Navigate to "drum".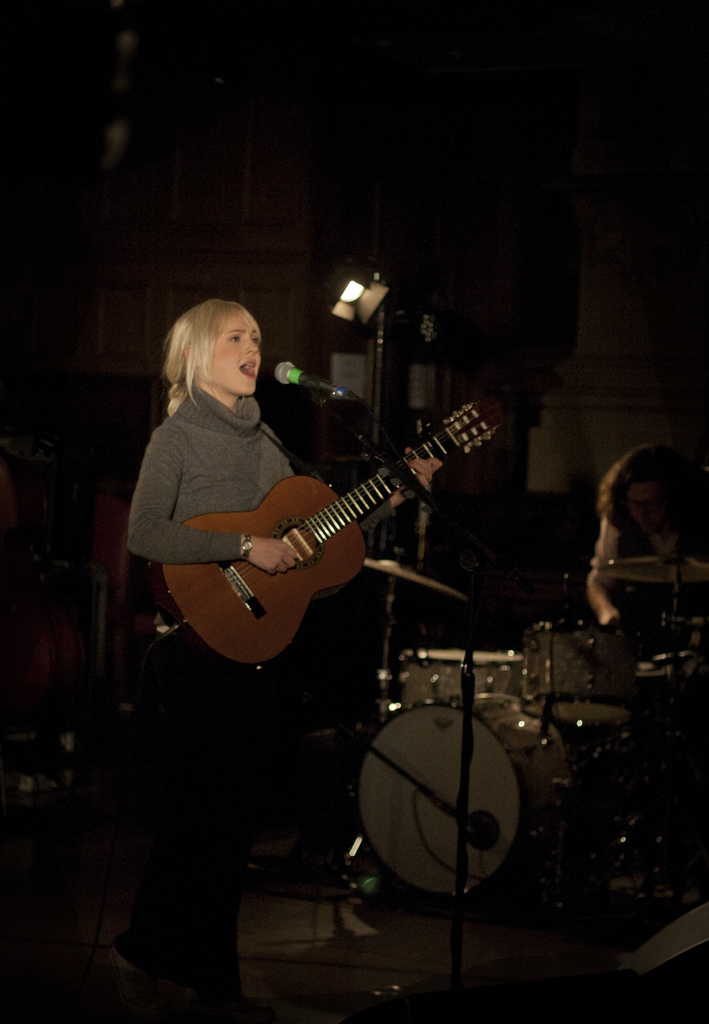
Navigation target: <box>523,620,642,725</box>.
